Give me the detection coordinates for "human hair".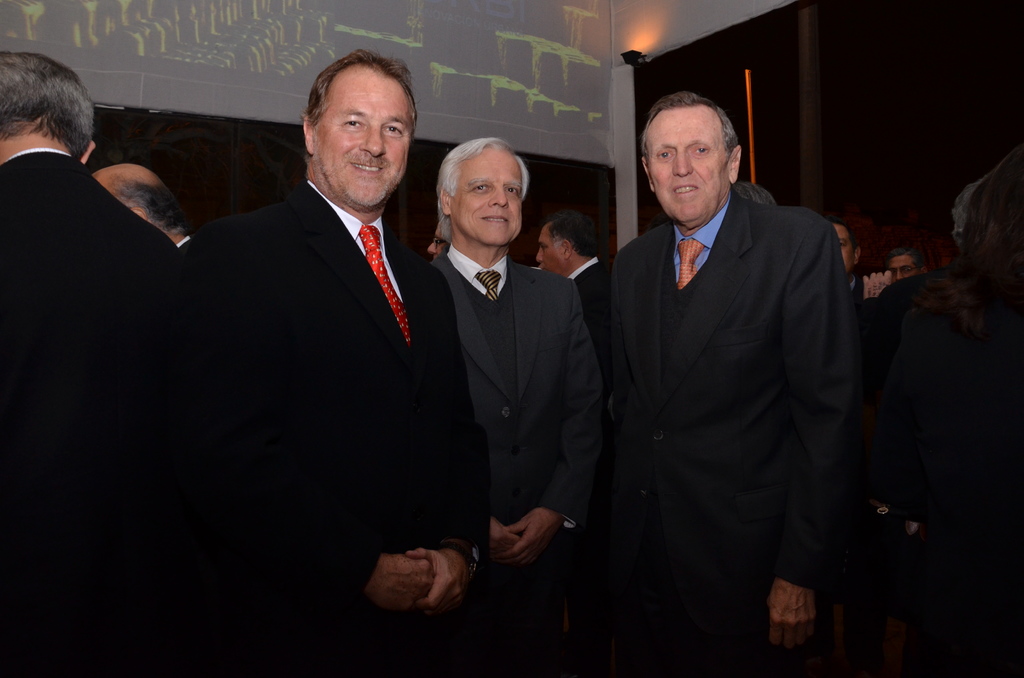
crop(639, 92, 739, 164).
